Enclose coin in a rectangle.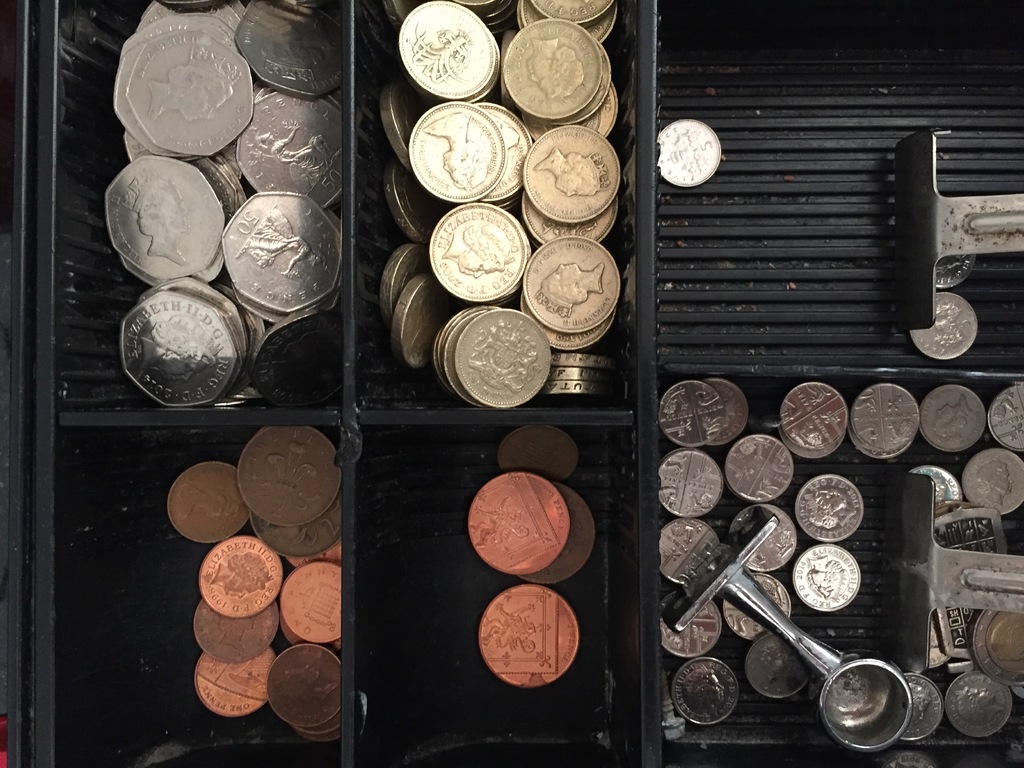
l=657, t=116, r=727, b=188.
